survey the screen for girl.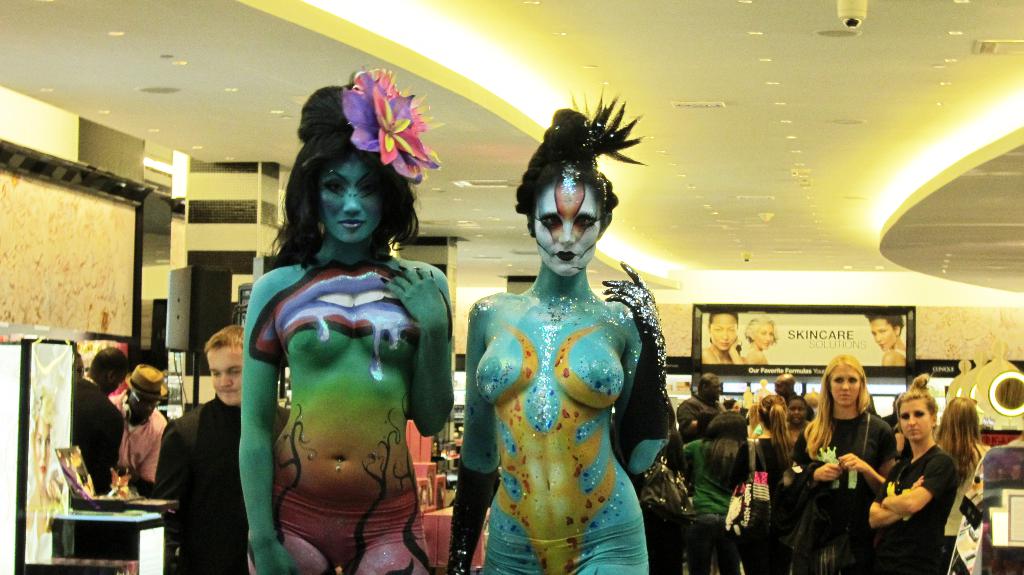
Survey found: Rect(866, 315, 913, 364).
